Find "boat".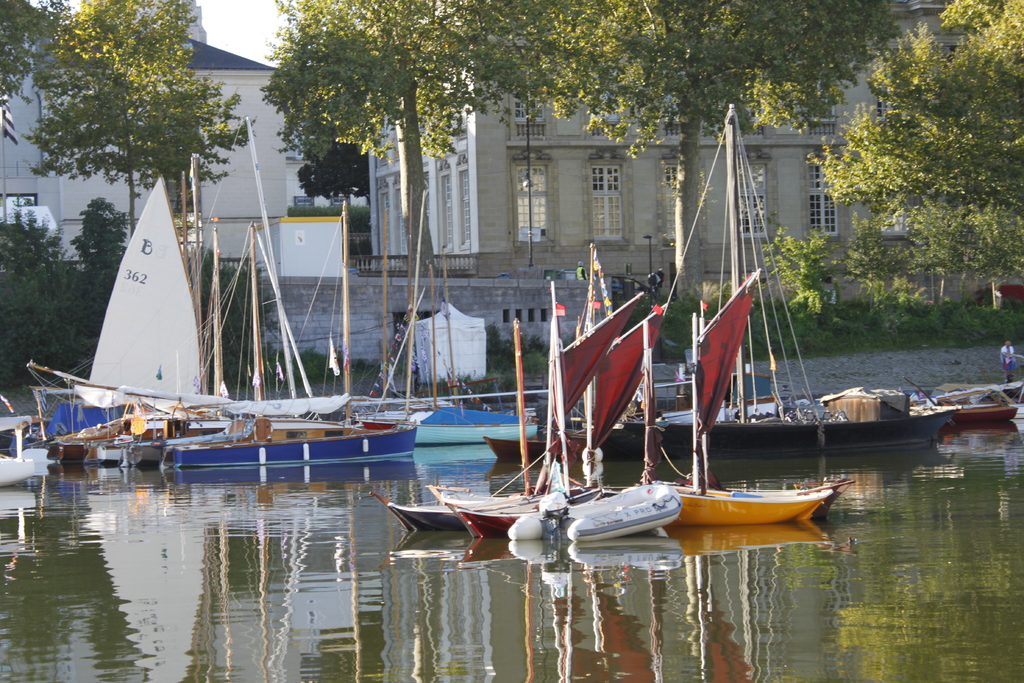
box=[600, 100, 853, 523].
